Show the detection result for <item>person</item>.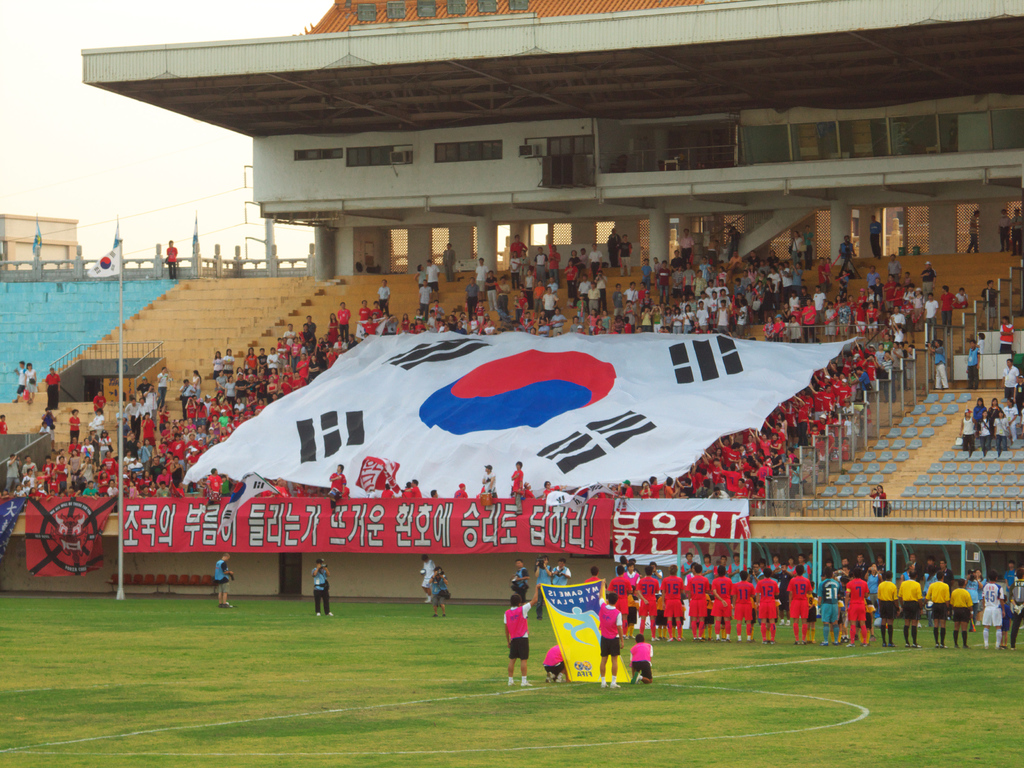
l=539, t=560, r=556, b=591.
